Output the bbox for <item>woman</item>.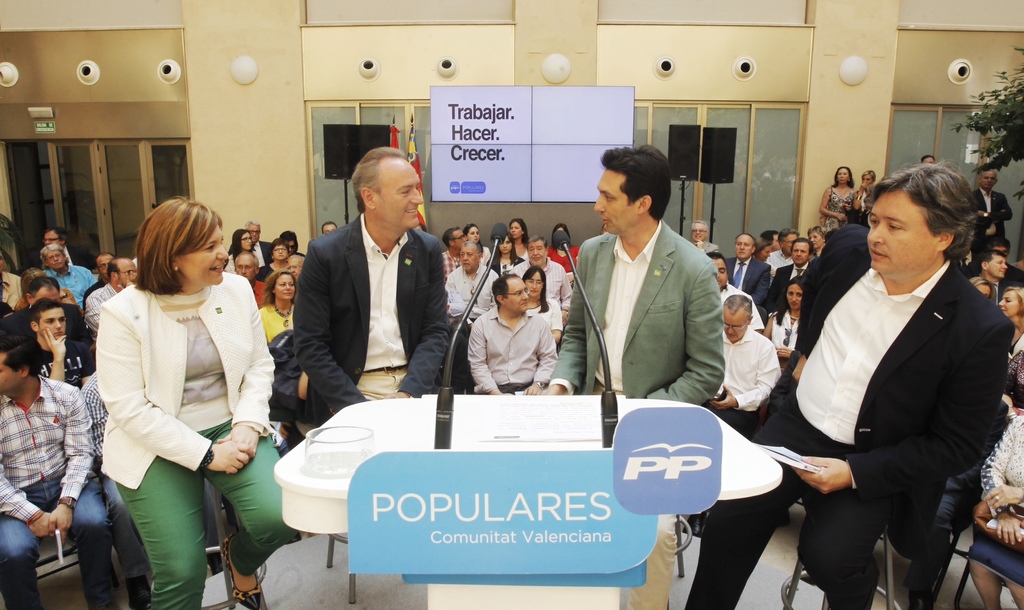
left=964, top=410, right=1023, bottom=609.
